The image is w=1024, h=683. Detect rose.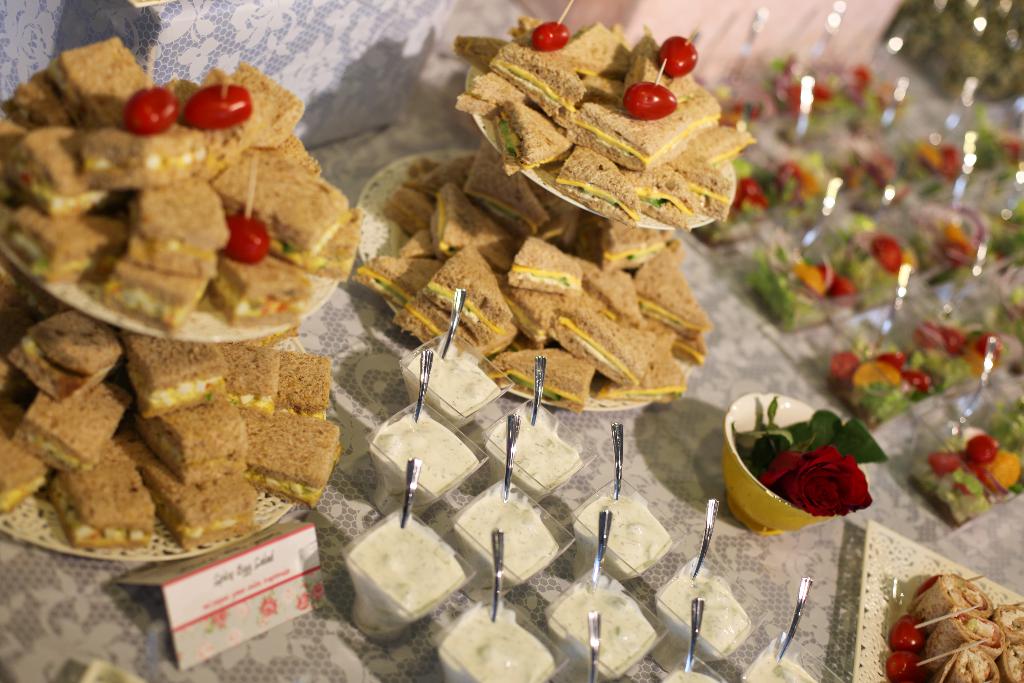
Detection: bbox(761, 445, 874, 517).
